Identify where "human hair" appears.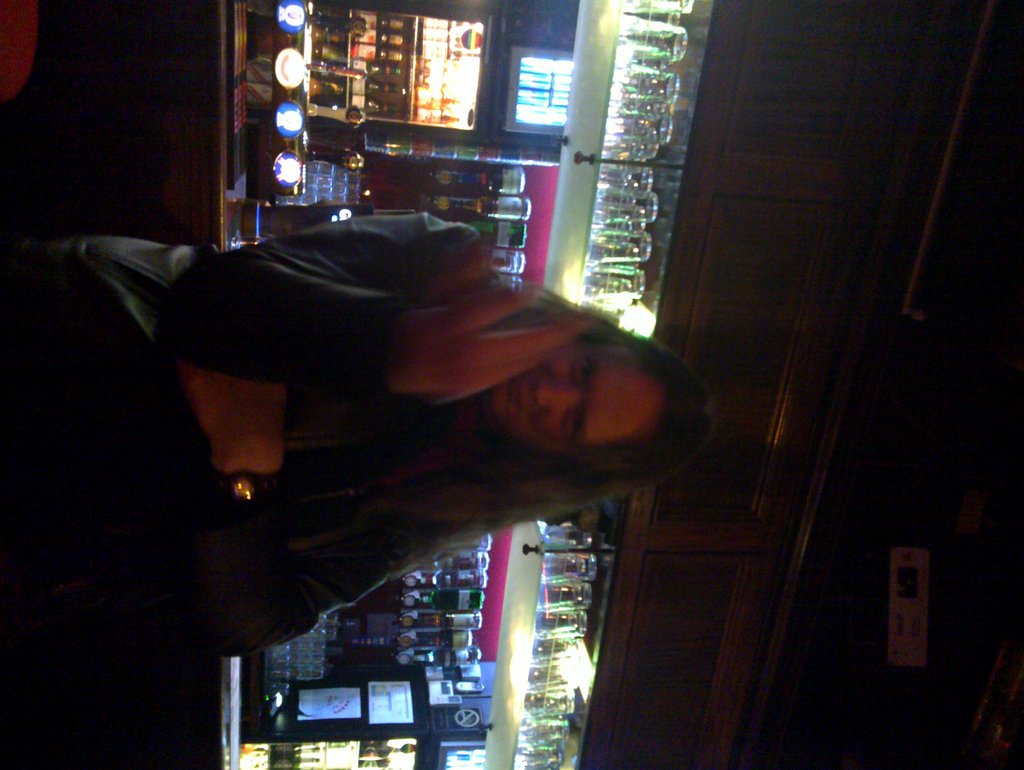
Appears at [x1=397, y1=270, x2=697, y2=534].
